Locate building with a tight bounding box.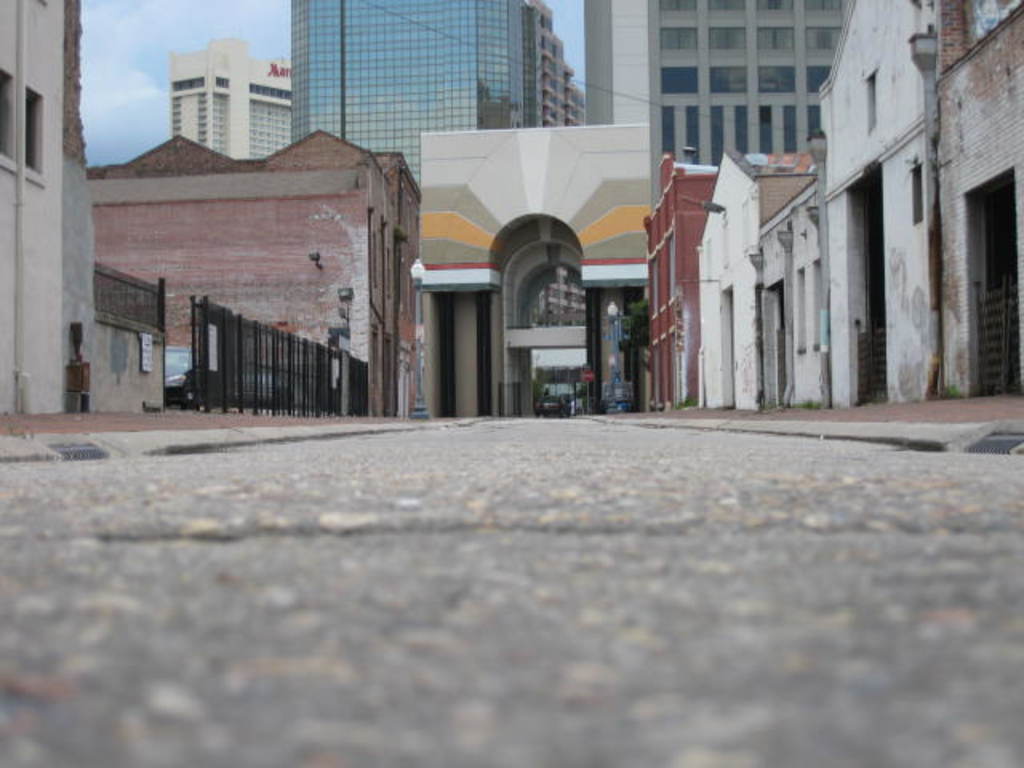
detection(0, 0, 64, 414).
